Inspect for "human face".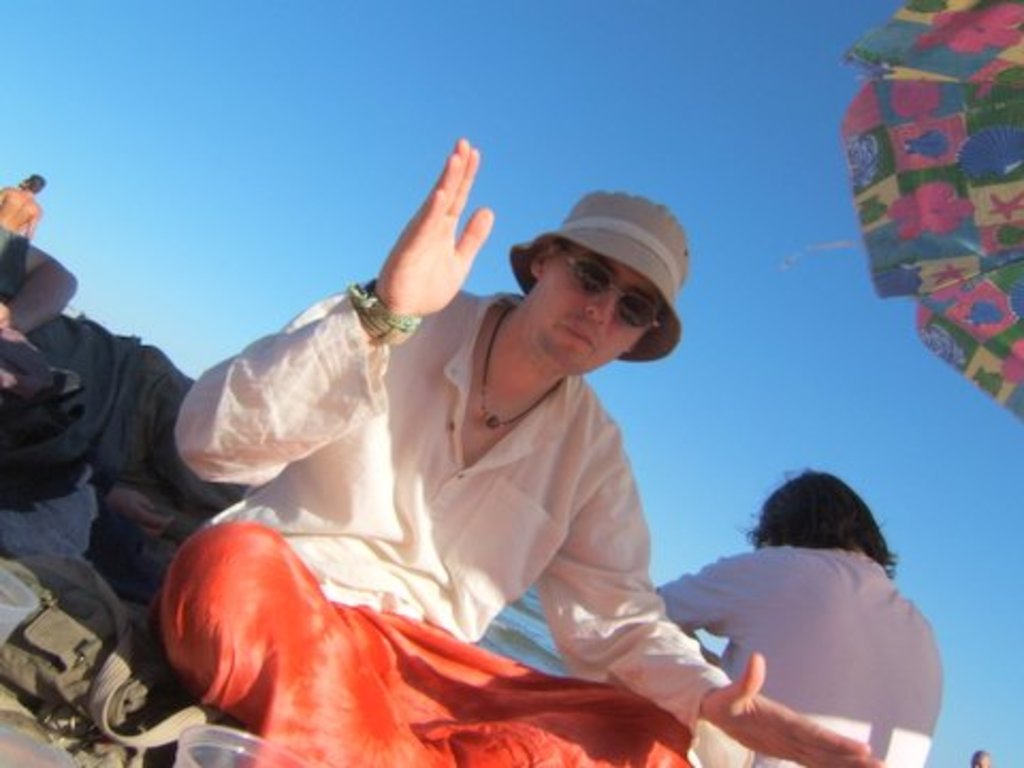
Inspection: [left=525, top=243, right=661, bottom=373].
